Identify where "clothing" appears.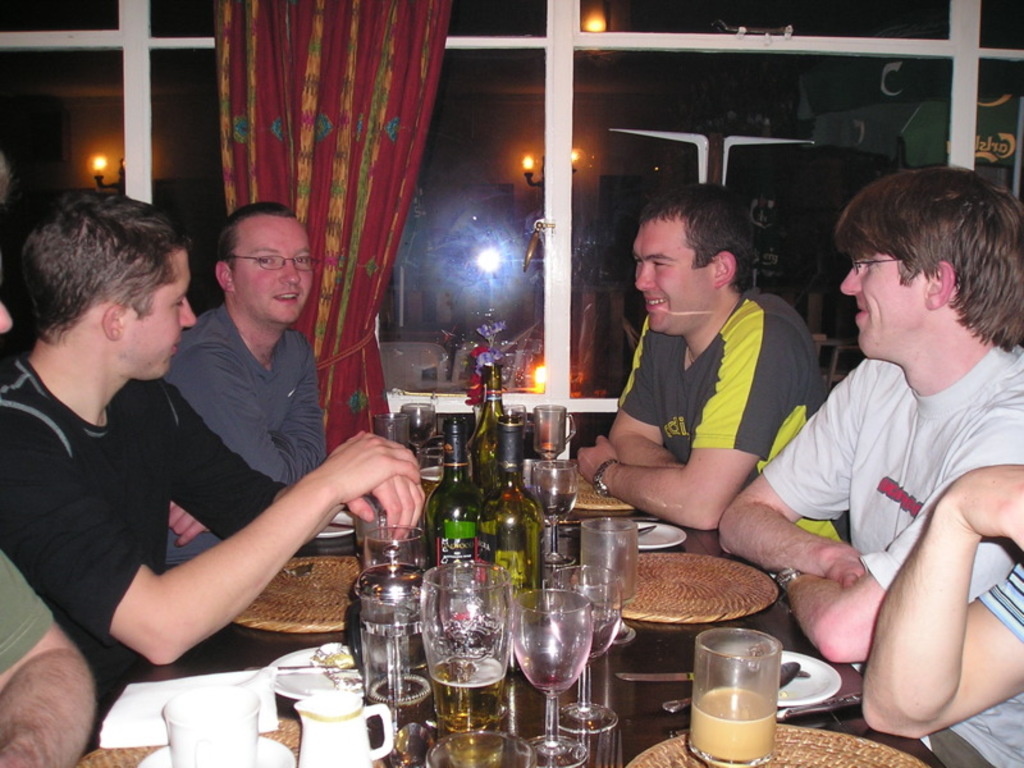
Appears at locate(772, 233, 1011, 740).
